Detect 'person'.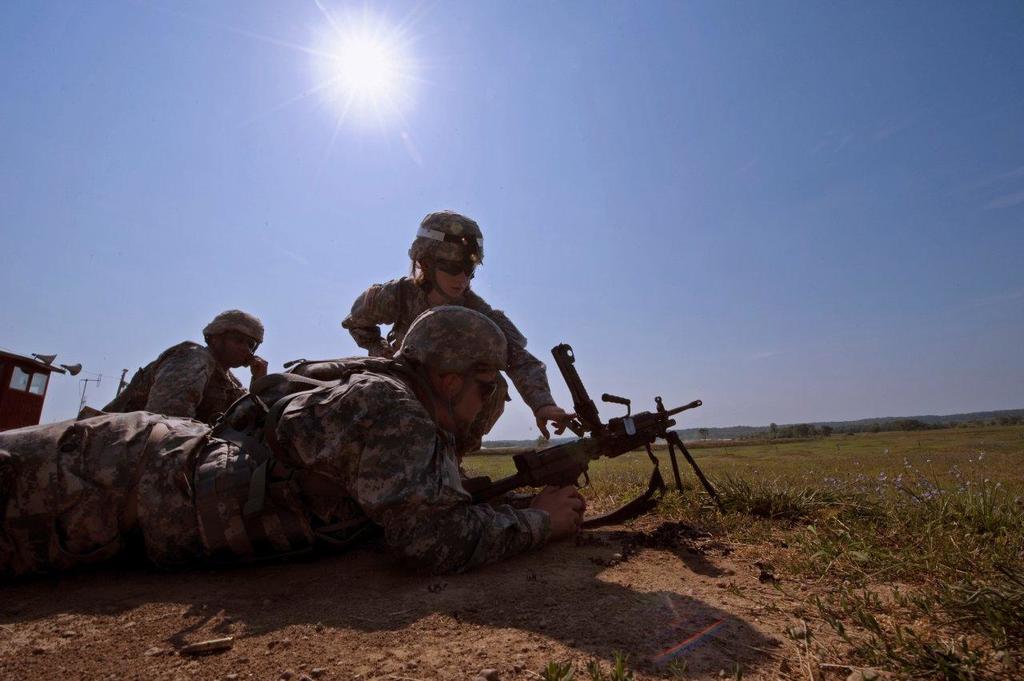
Detected at detection(90, 309, 267, 427).
